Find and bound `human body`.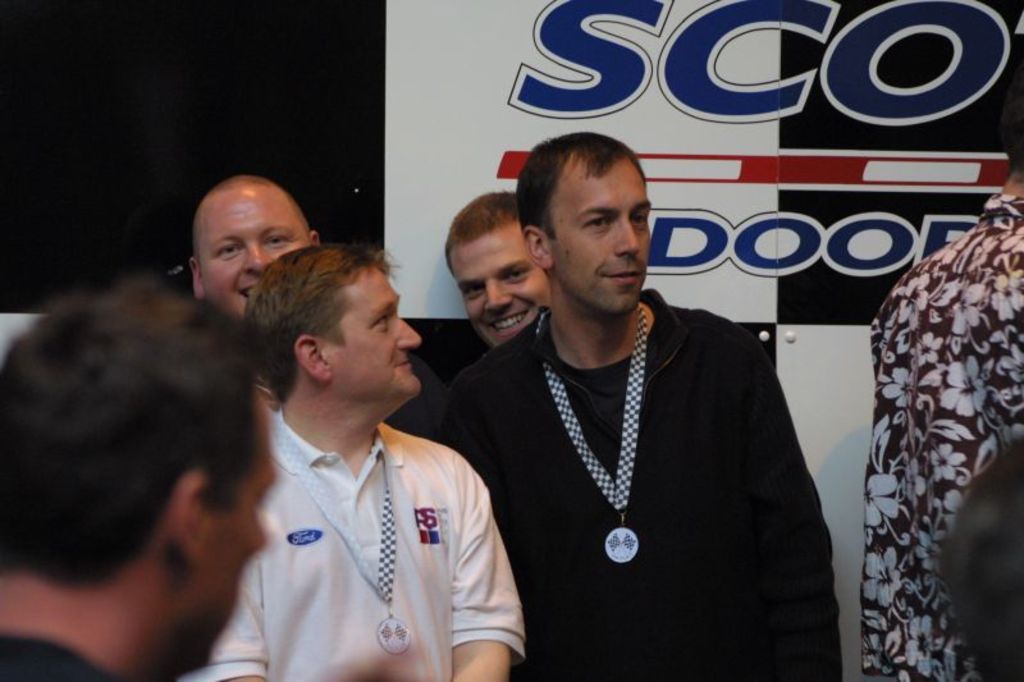
Bound: x1=3 y1=273 x2=266 y2=681.
